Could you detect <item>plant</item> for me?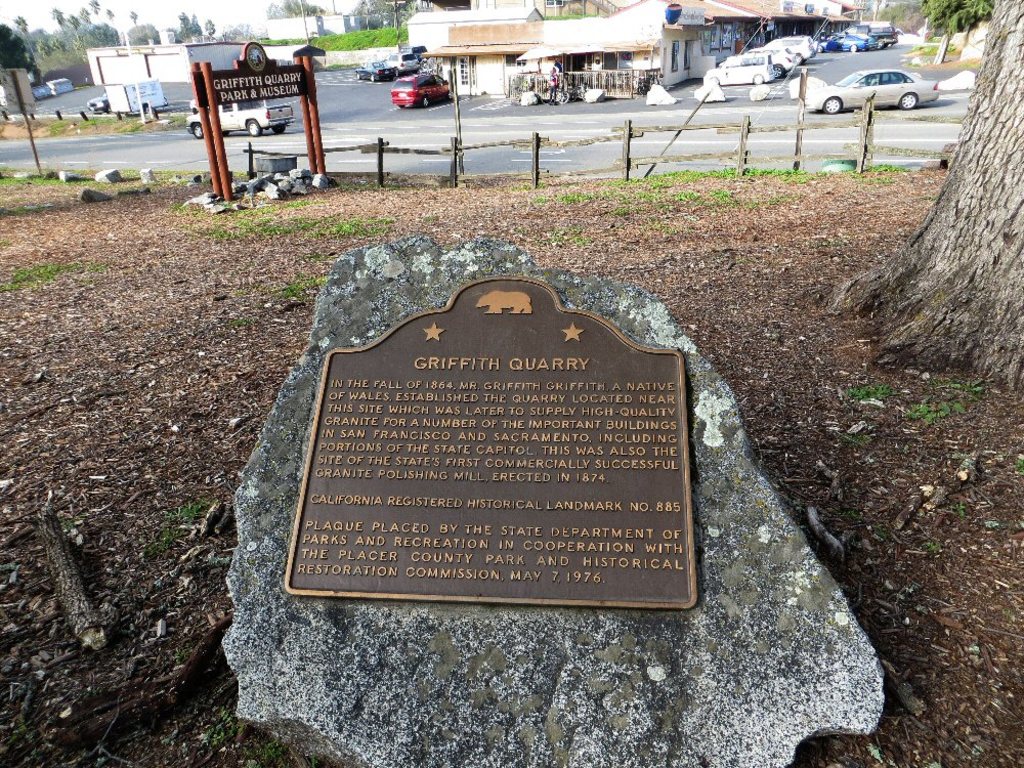
Detection result: x1=0, y1=167, x2=93, y2=189.
